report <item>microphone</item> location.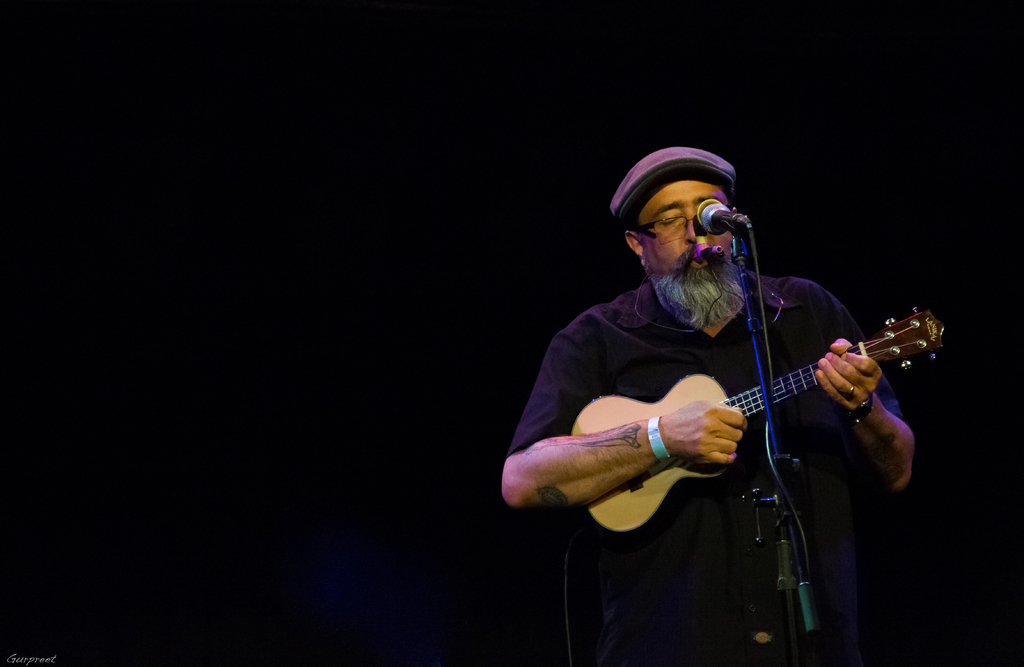
Report: crop(701, 200, 742, 235).
